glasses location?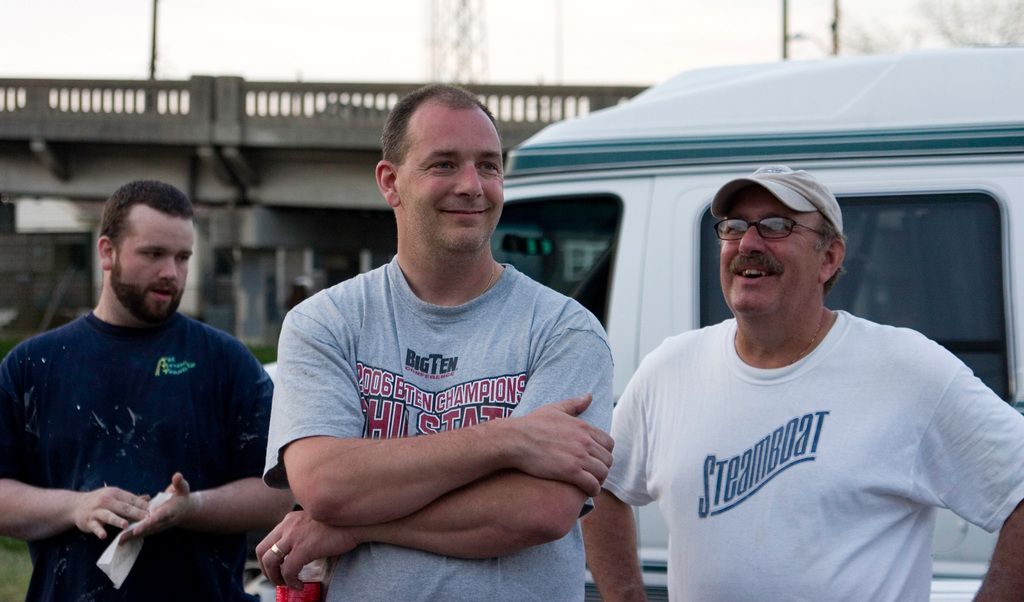
[x1=712, y1=217, x2=837, y2=243]
